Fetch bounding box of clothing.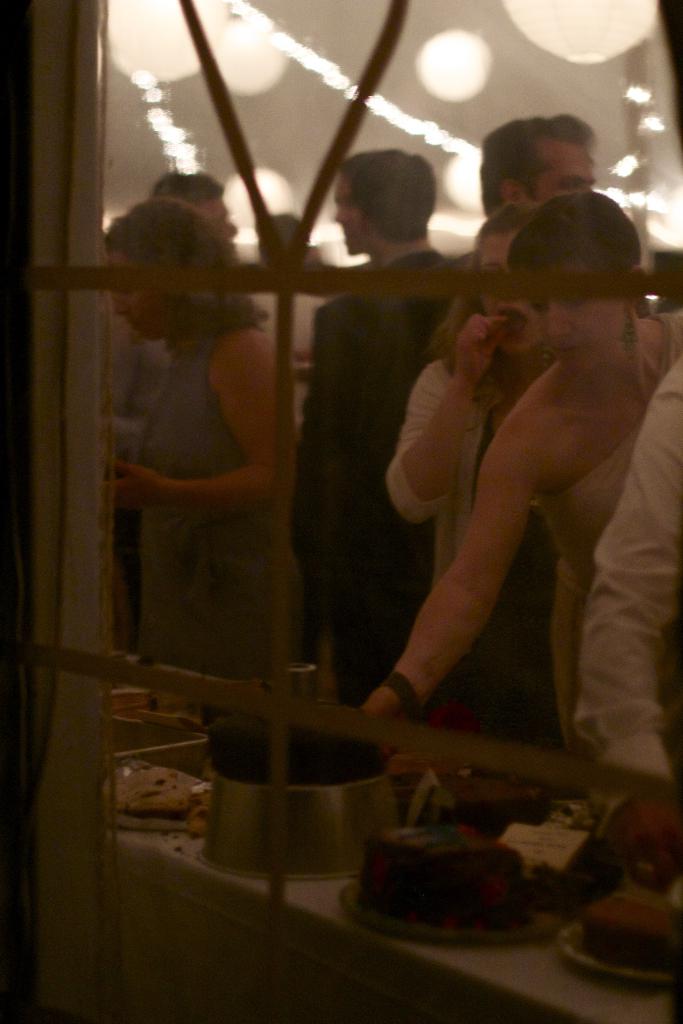
Bbox: crop(286, 264, 438, 713).
